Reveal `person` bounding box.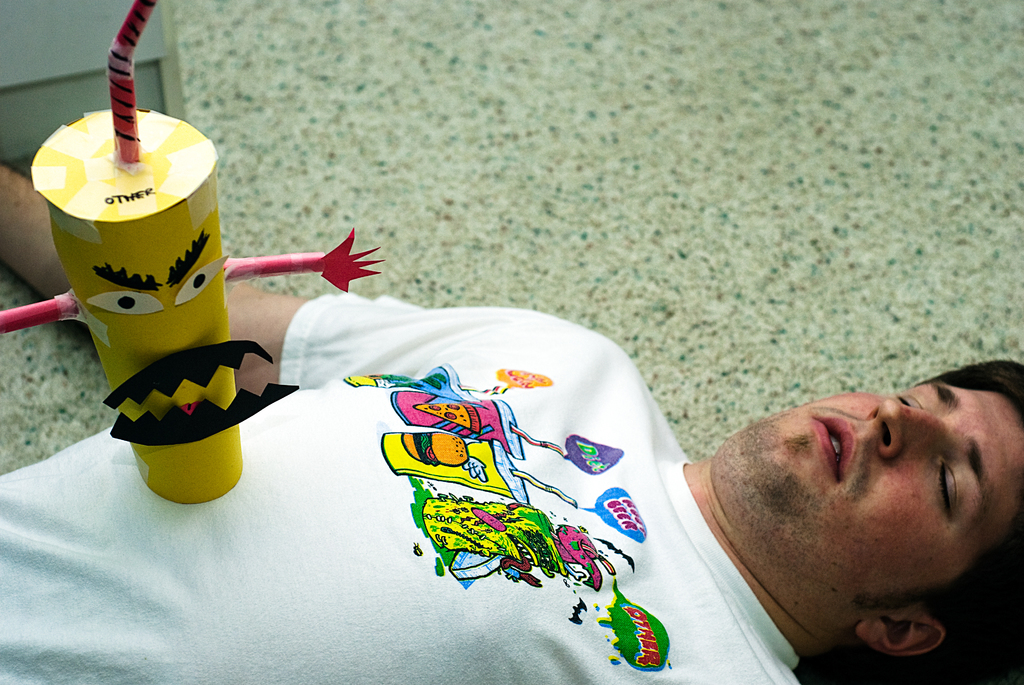
Revealed: {"left": 0, "top": 162, "right": 1023, "bottom": 682}.
